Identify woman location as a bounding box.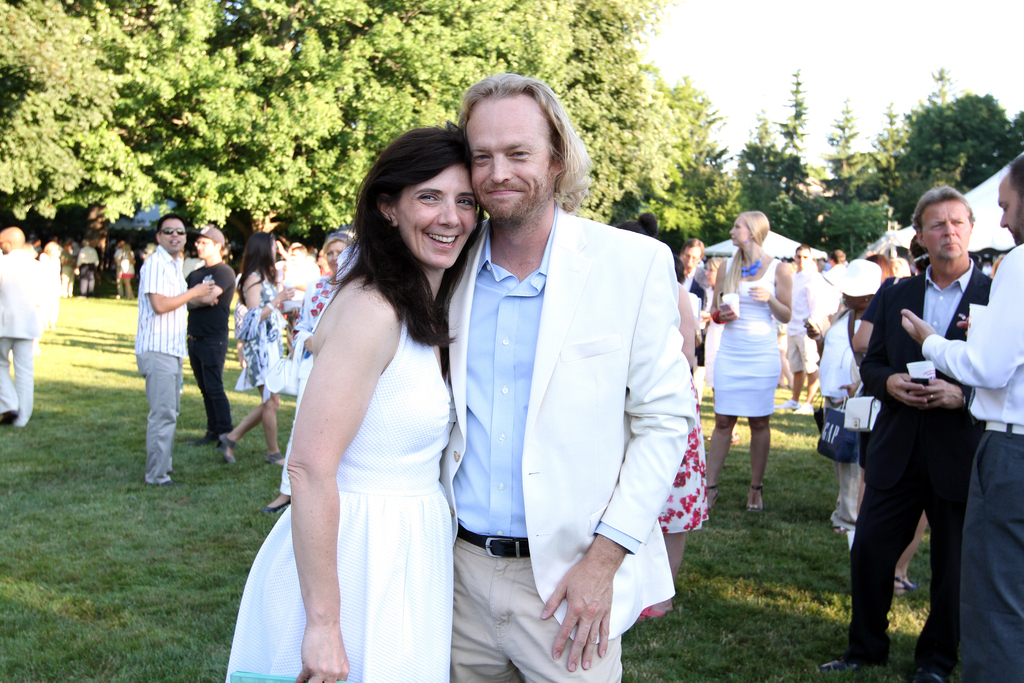
<box>707,252,717,393</box>.
